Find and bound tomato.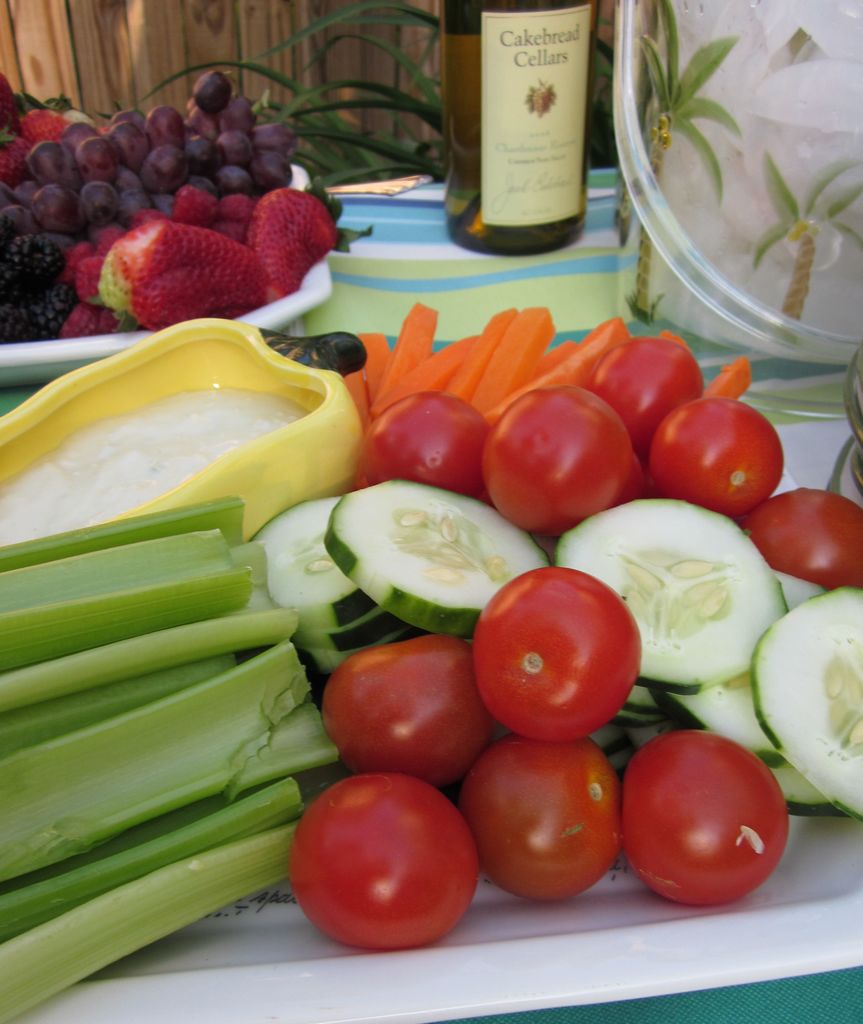
Bound: <bbox>737, 485, 862, 588</bbox>.
